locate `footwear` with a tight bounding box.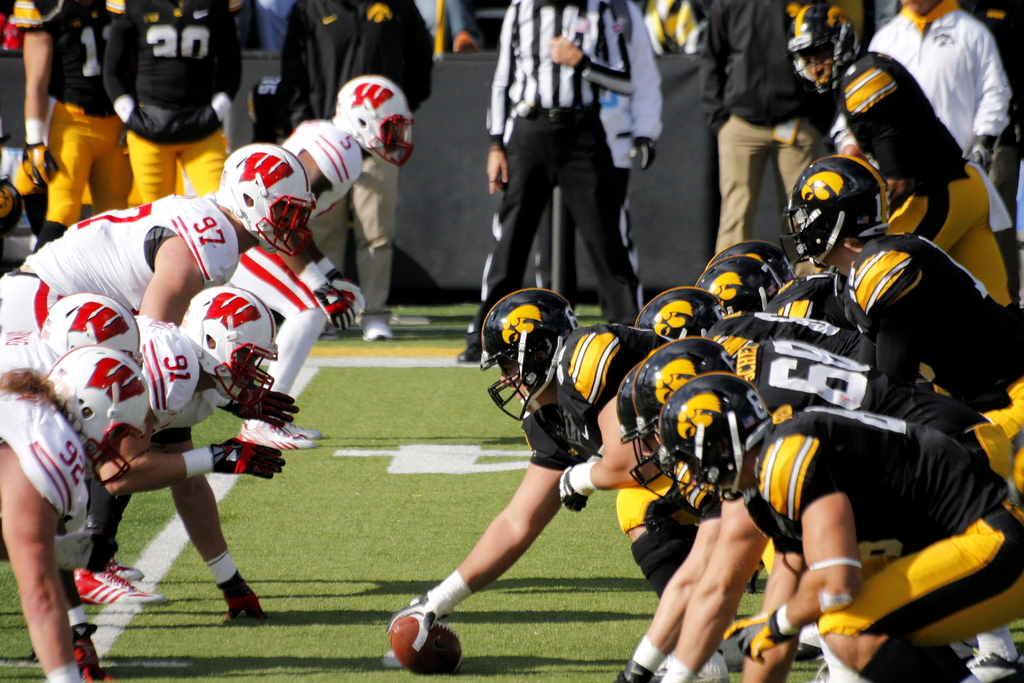
{"left": 237, "top": 418, "right": 316, "bottom": 450}.
